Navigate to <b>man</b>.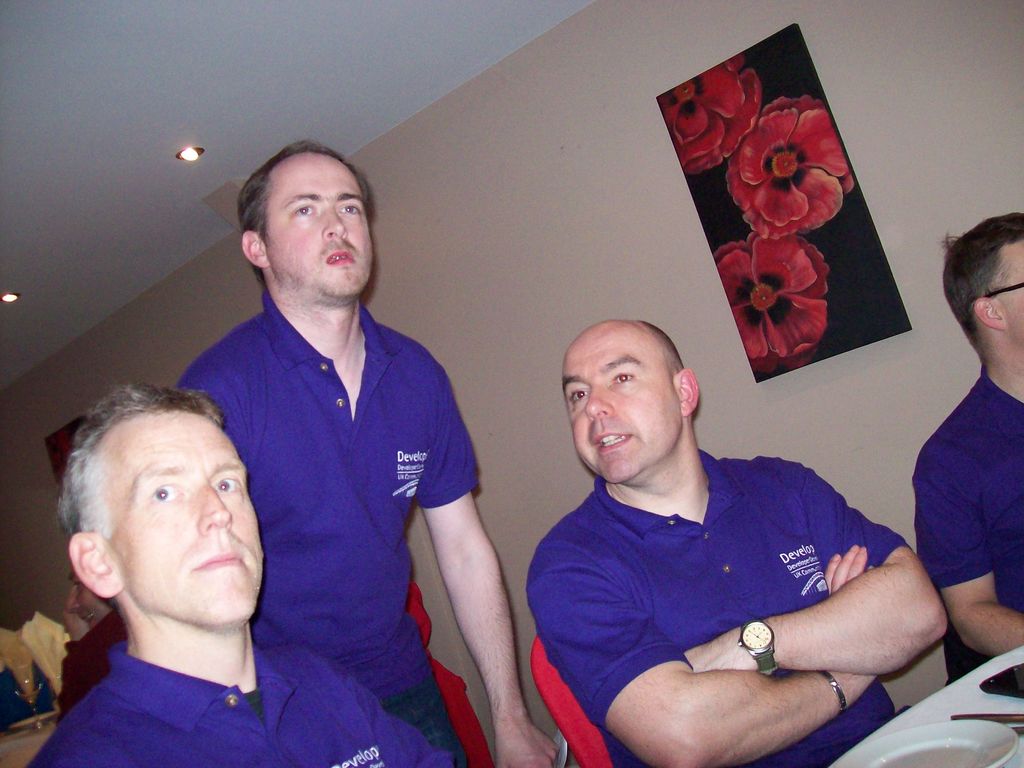
Navigation target: select_region(913, 202, 1023, 695).
